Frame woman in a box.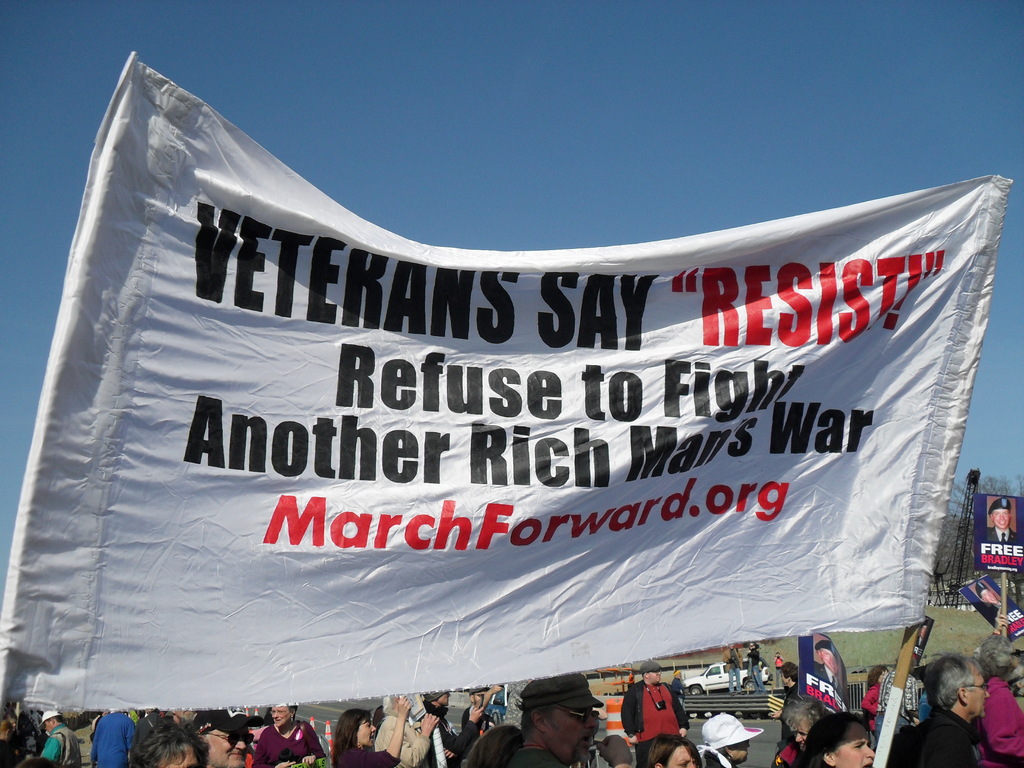
crop(332, 710, 410, 767).
